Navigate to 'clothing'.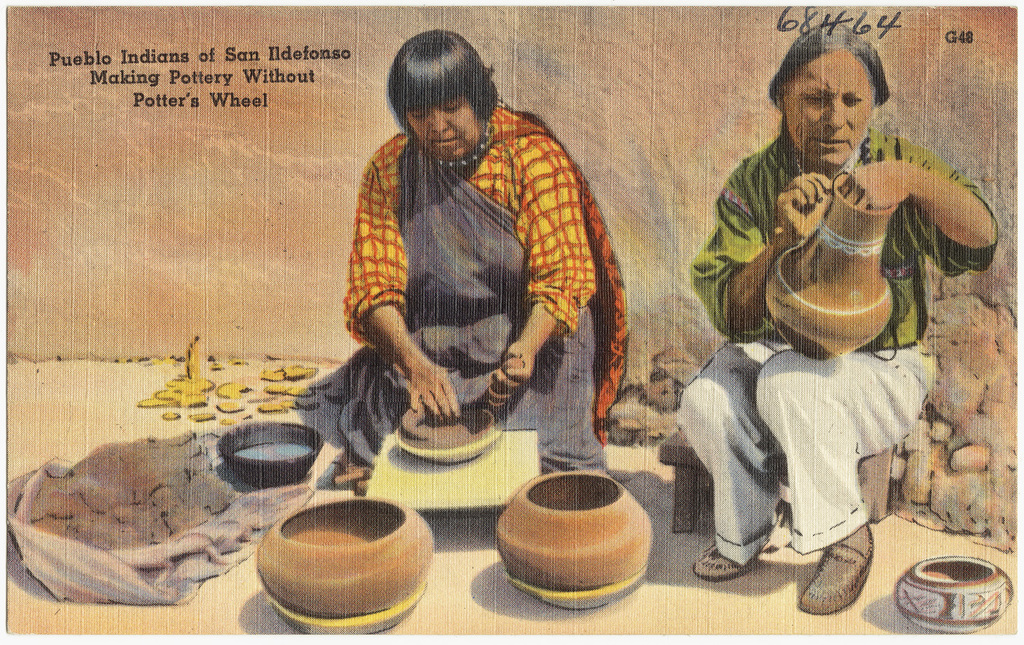
Navigation target: l=689, t=336, r=962, b=577.
